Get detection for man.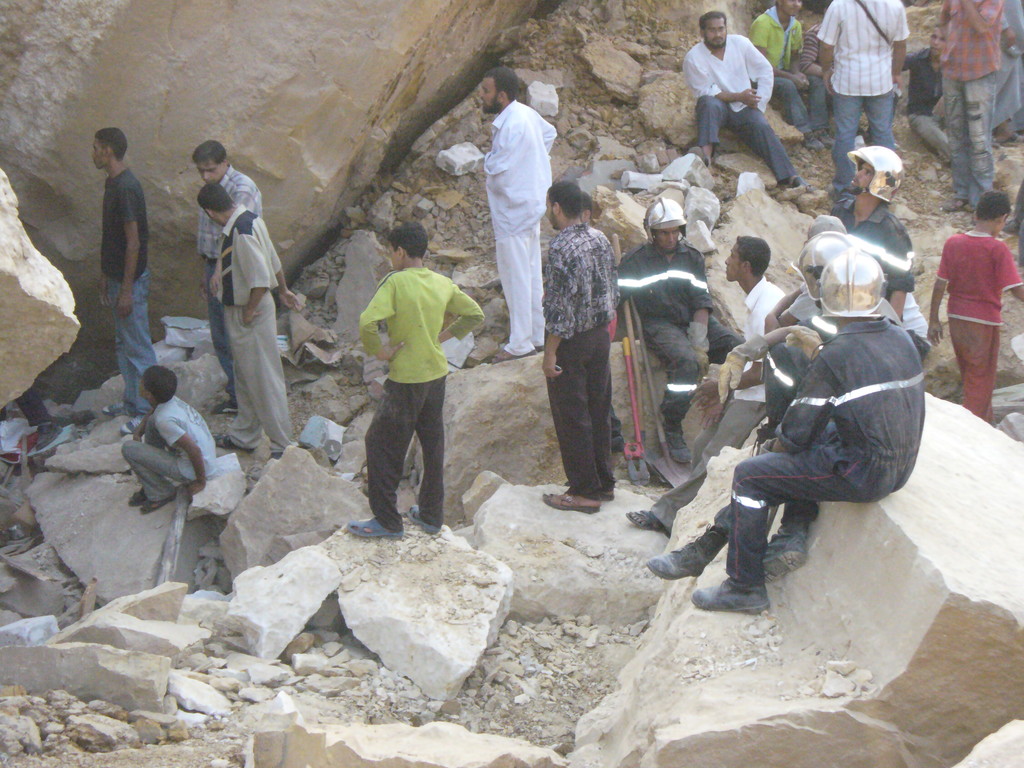
Detection: [left=616, top=195, right=747, bottom=460].
